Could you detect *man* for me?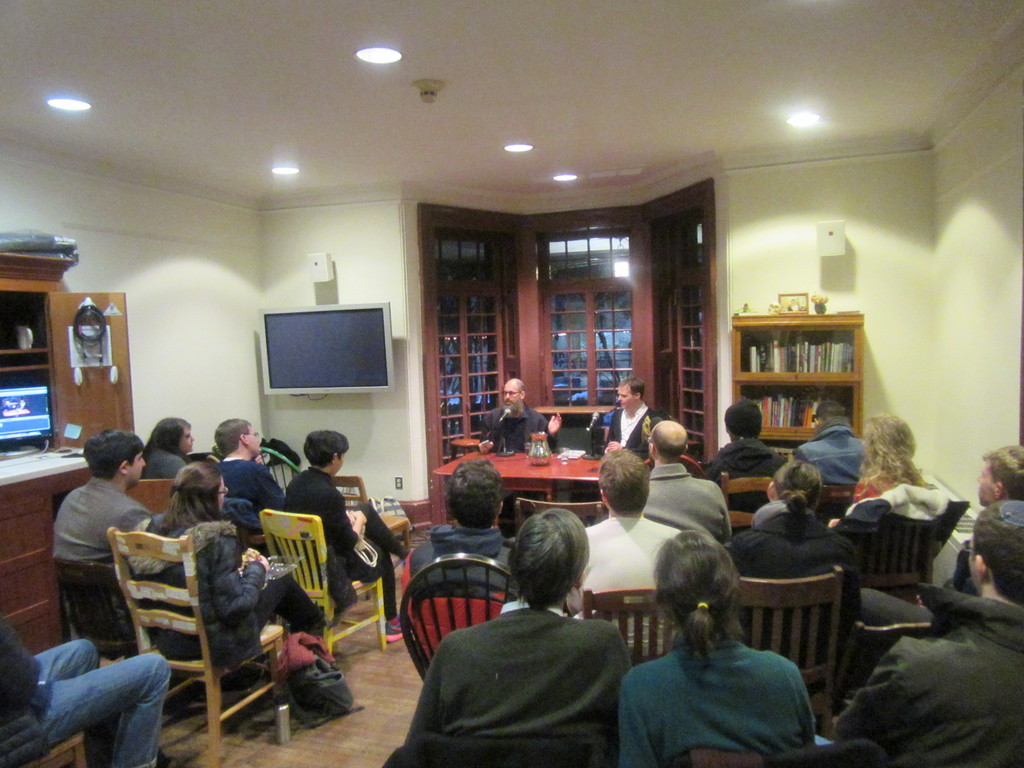
Detection result: crop(480, 377, 566, 523).
